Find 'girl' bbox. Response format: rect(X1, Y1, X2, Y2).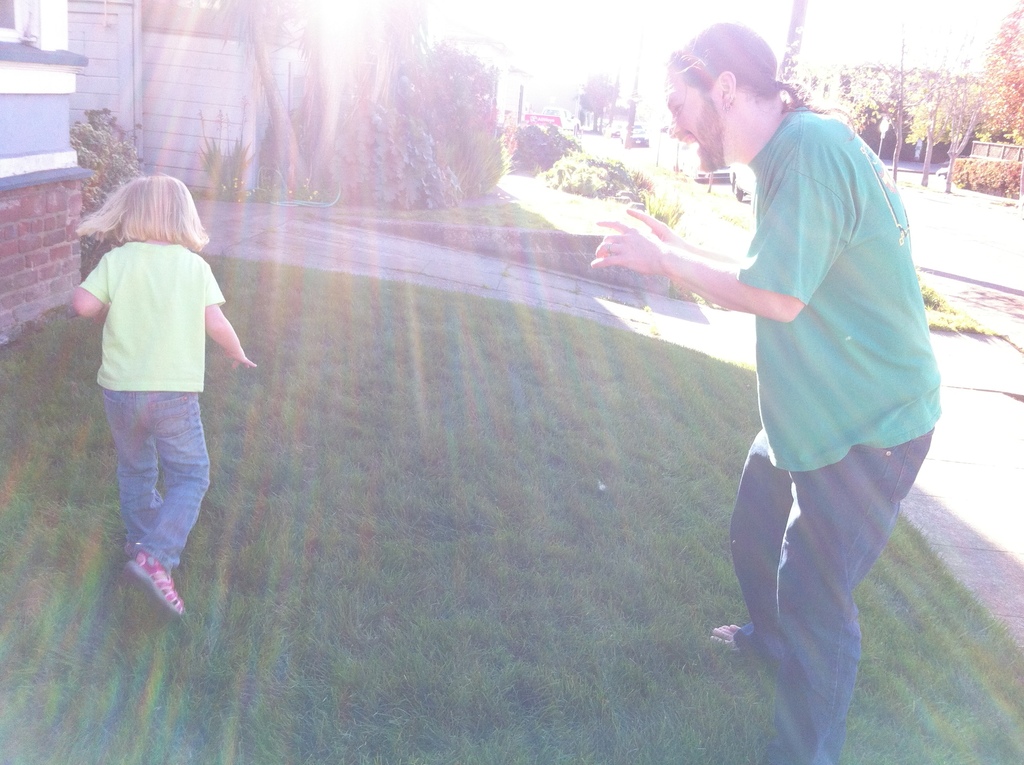
rect(72, 175, 258, 614).
